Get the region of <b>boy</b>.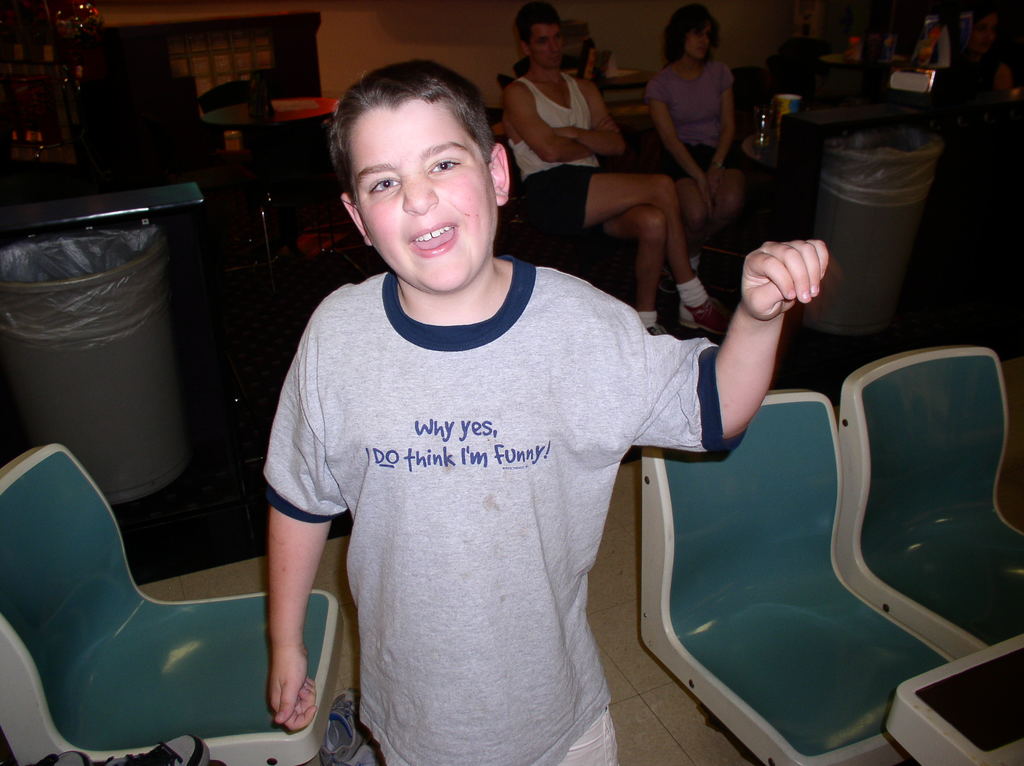
(x1=262, y1=58, x2=828, y2=765).
